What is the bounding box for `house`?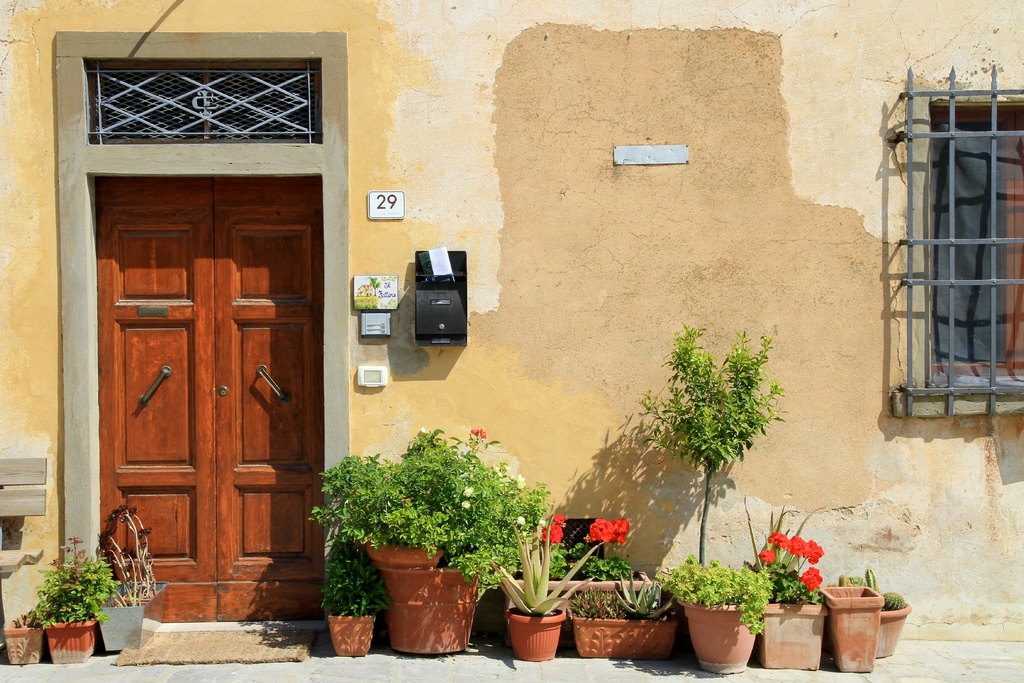
crop(0, 0, 1023, 682).
